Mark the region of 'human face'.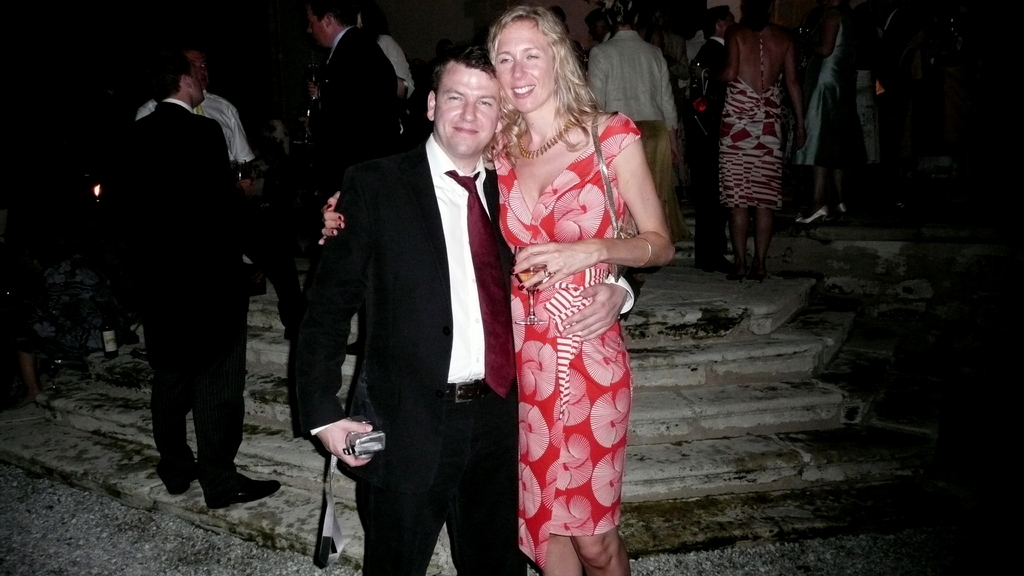
Region: detection(493, 21, 557, 115).
